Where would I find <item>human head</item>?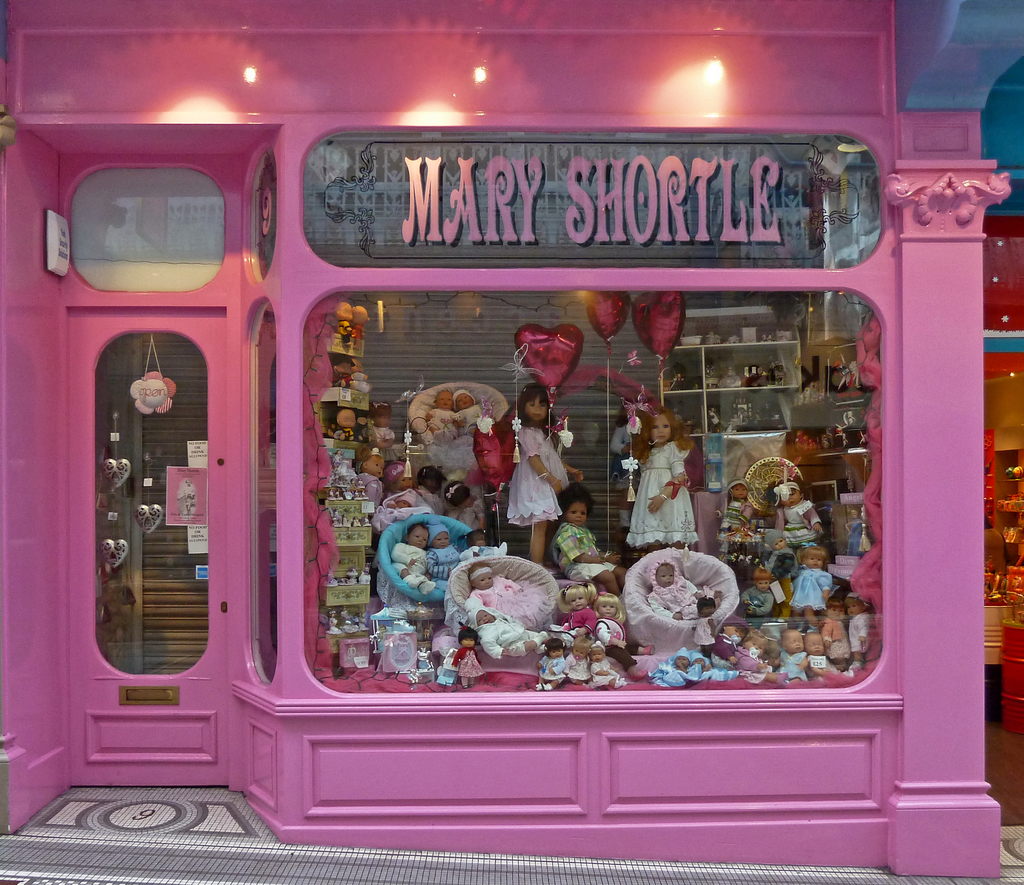
At {"x1": 641, "y1": 407, "x2": 671, "y2": 444}.
